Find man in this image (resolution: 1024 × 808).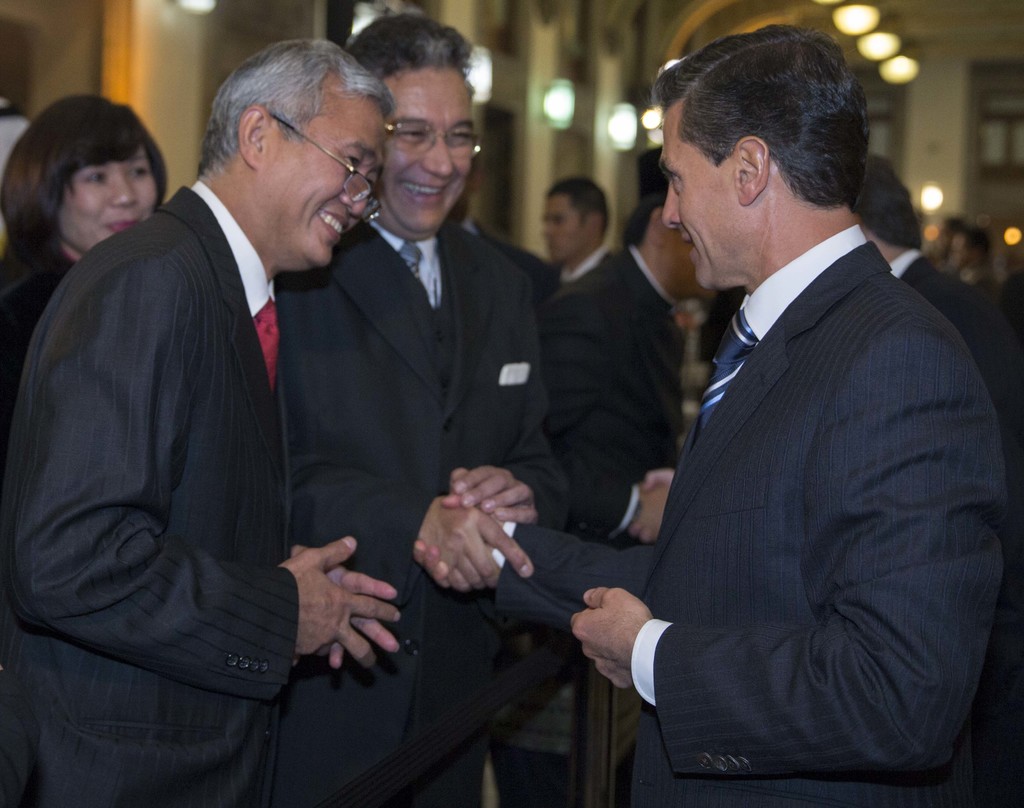
264/5/571/807.
